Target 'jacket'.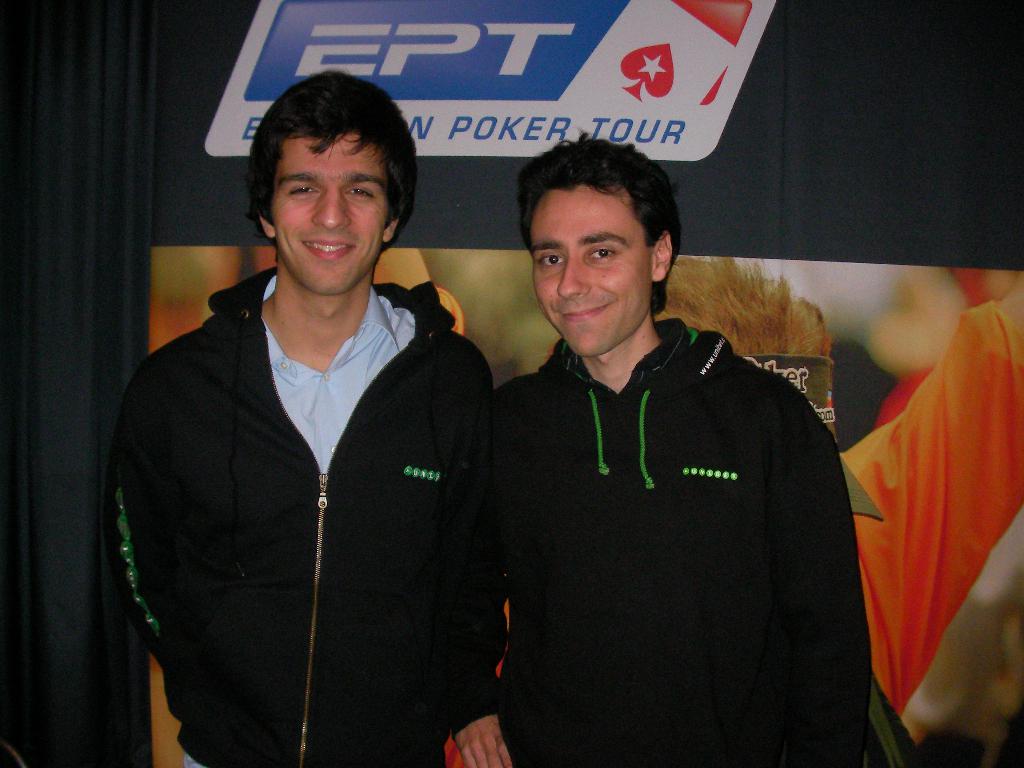
Target region: box=[488, 320, 868, 767].
